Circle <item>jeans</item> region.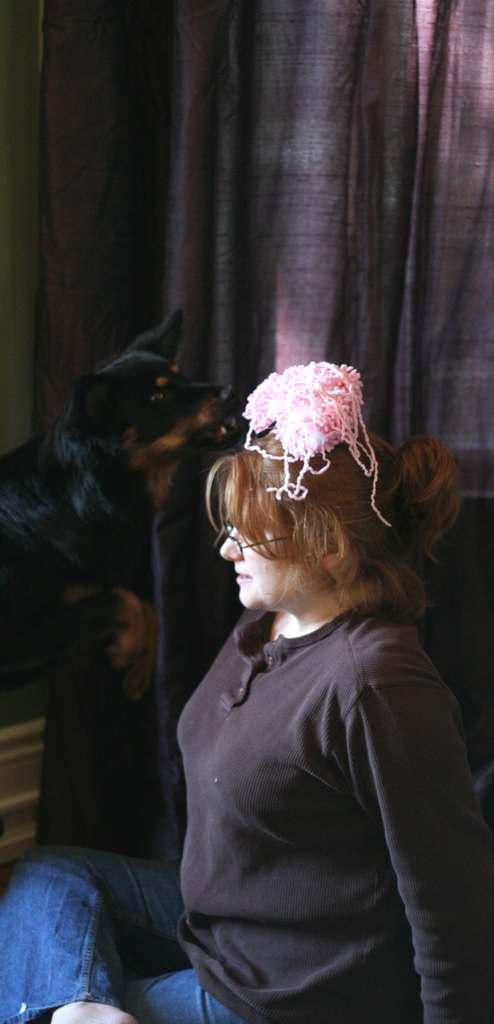
Region: (x1=10, y1=835, x2=187, y2=1015).
